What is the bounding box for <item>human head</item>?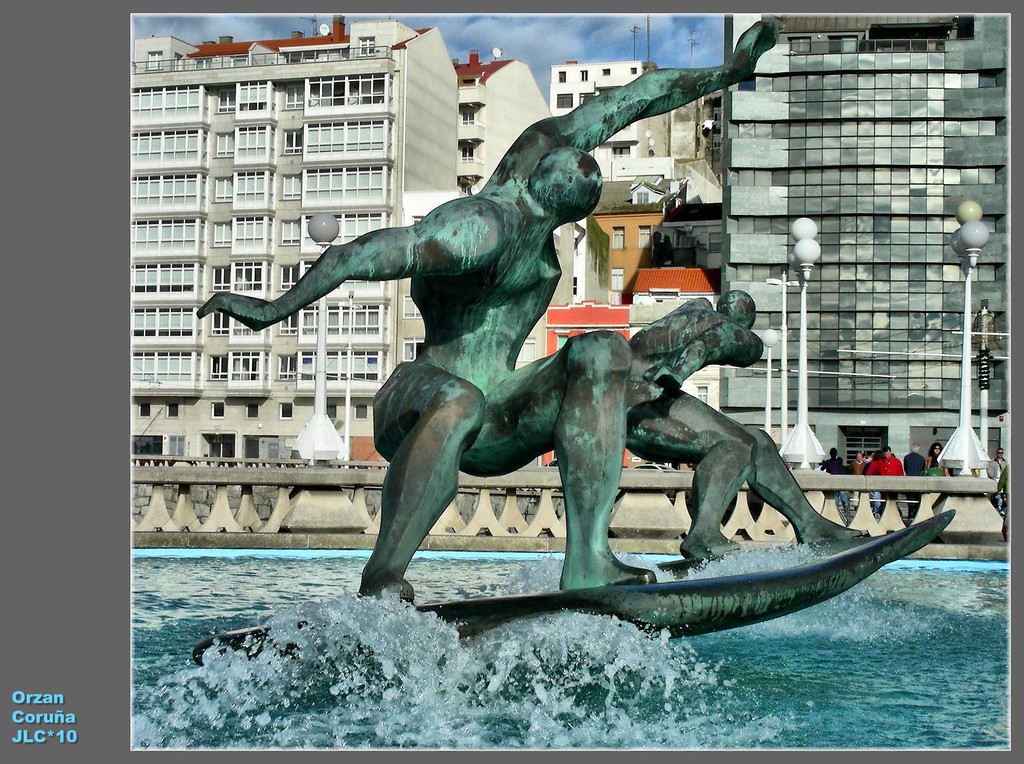
{"x1": 856, "y1": 452, "x2": 865, "y2": 460}.
